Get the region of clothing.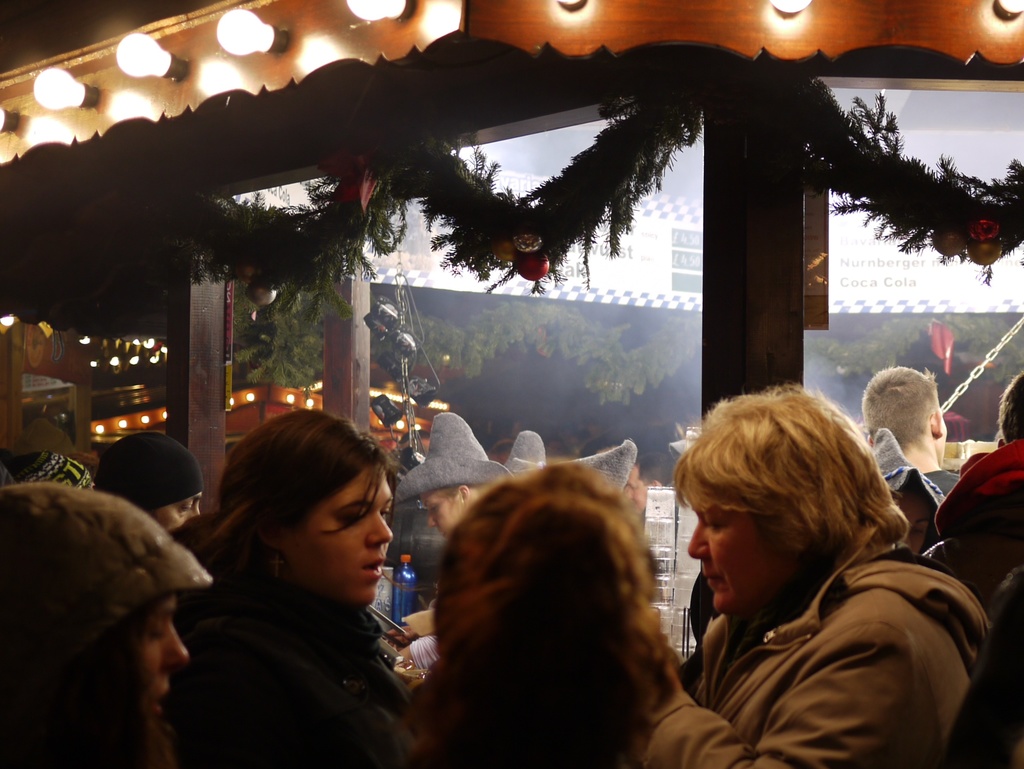
[167, 517, 434, 760].
